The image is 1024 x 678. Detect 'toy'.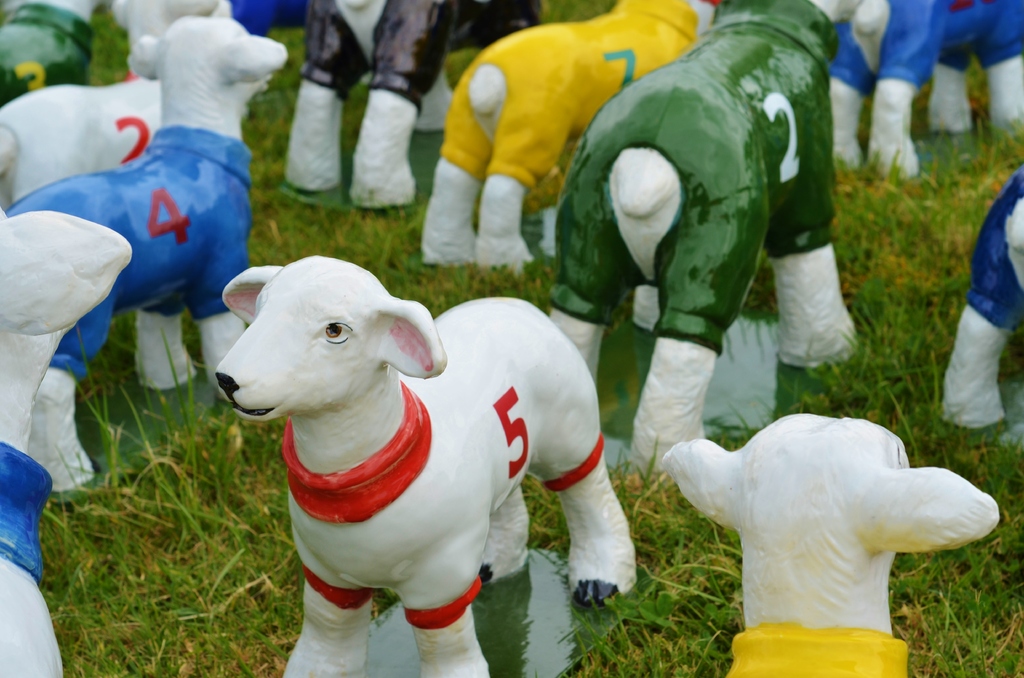
Detection: <bbox>650, 410, 1003, 677</bbox>.
